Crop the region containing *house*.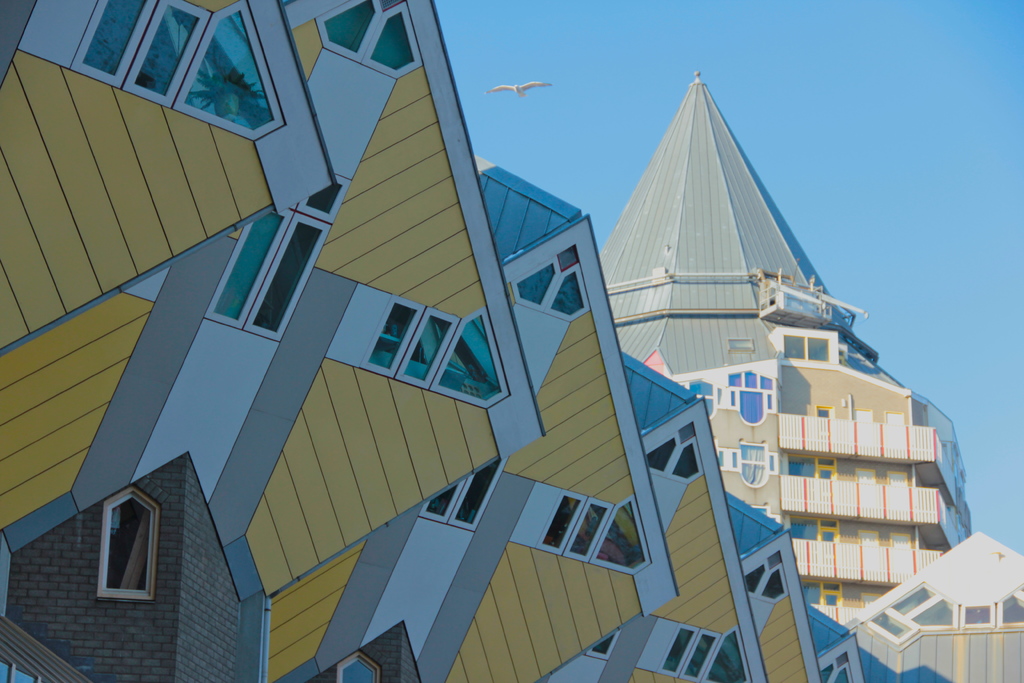
Crop region: region(0, 0, 874, 682).
